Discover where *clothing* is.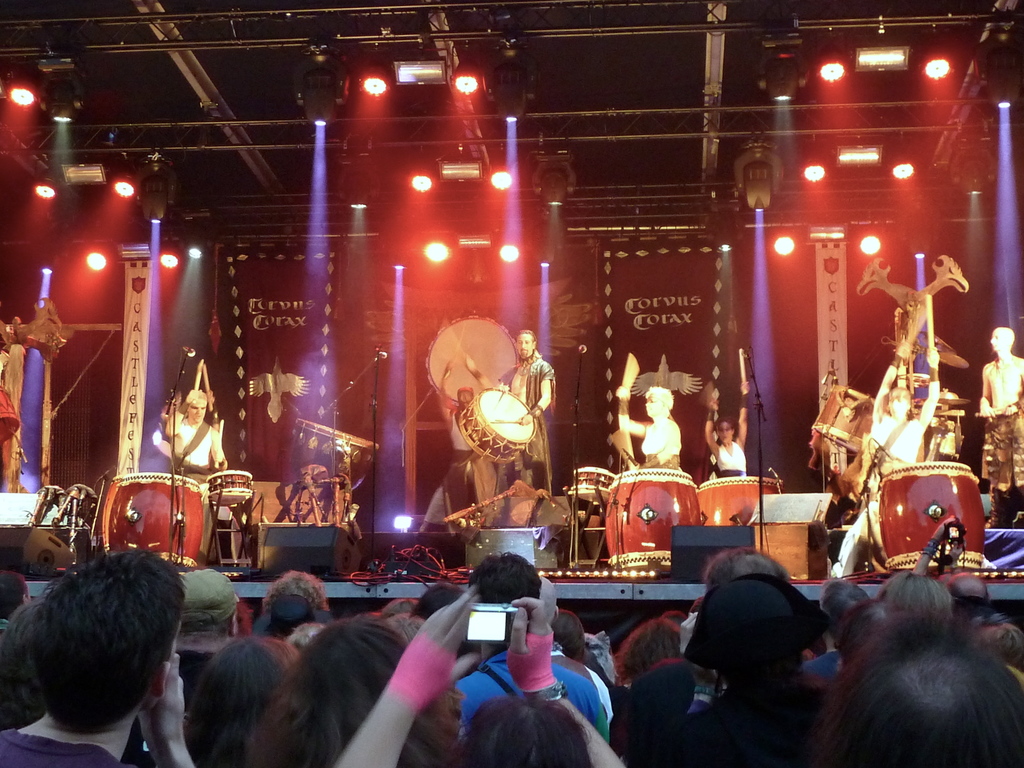
Discovered at (553, 639, 616, 715).
